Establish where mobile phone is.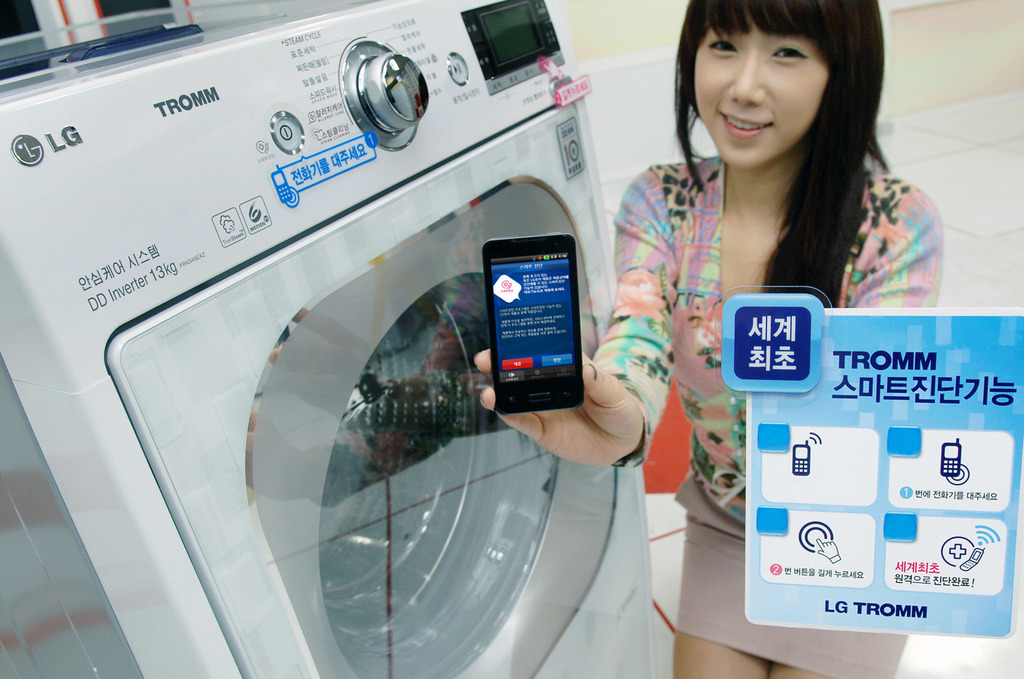
Established at pyautogui.locateOnScreen(479, 225, 588, 417).
